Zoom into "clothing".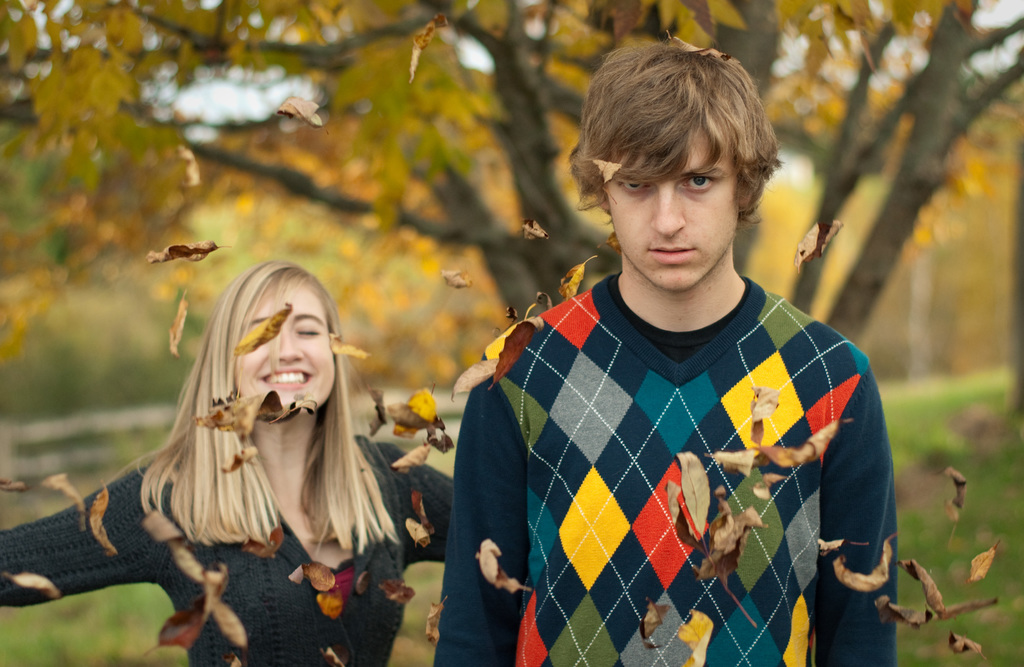
Zoom target: locate(416, 273, 903, 664).
